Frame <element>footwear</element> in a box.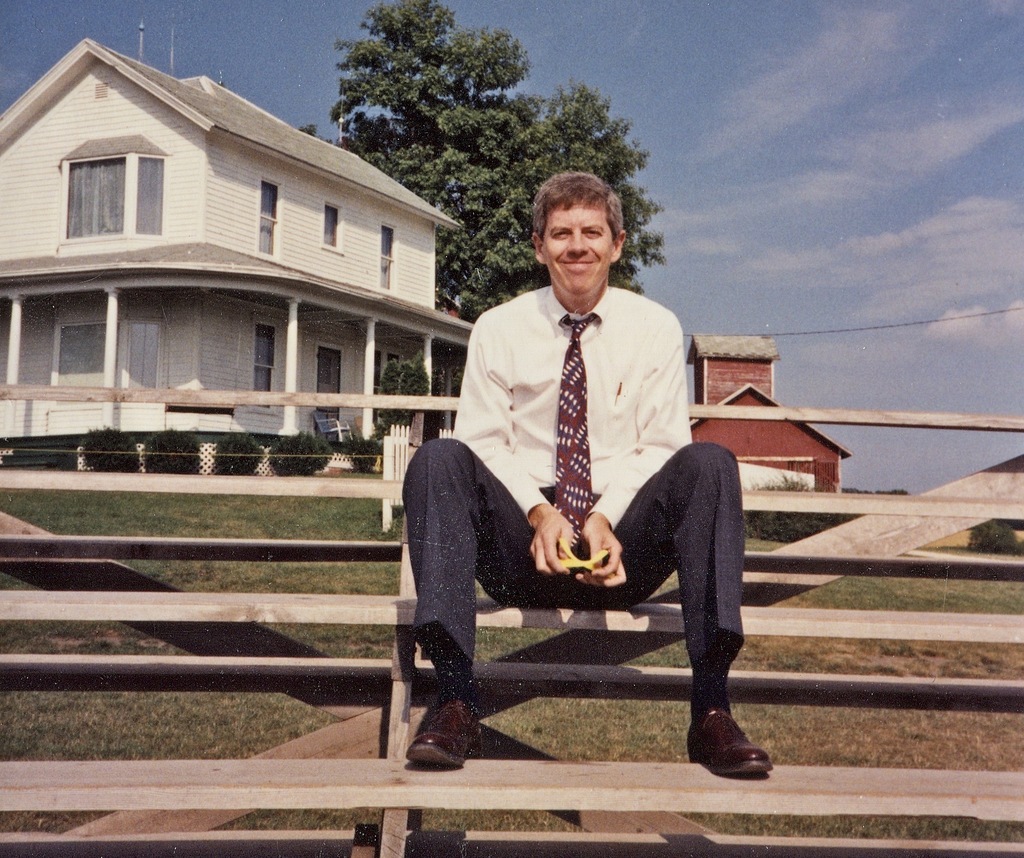
(683,695,768,777).
